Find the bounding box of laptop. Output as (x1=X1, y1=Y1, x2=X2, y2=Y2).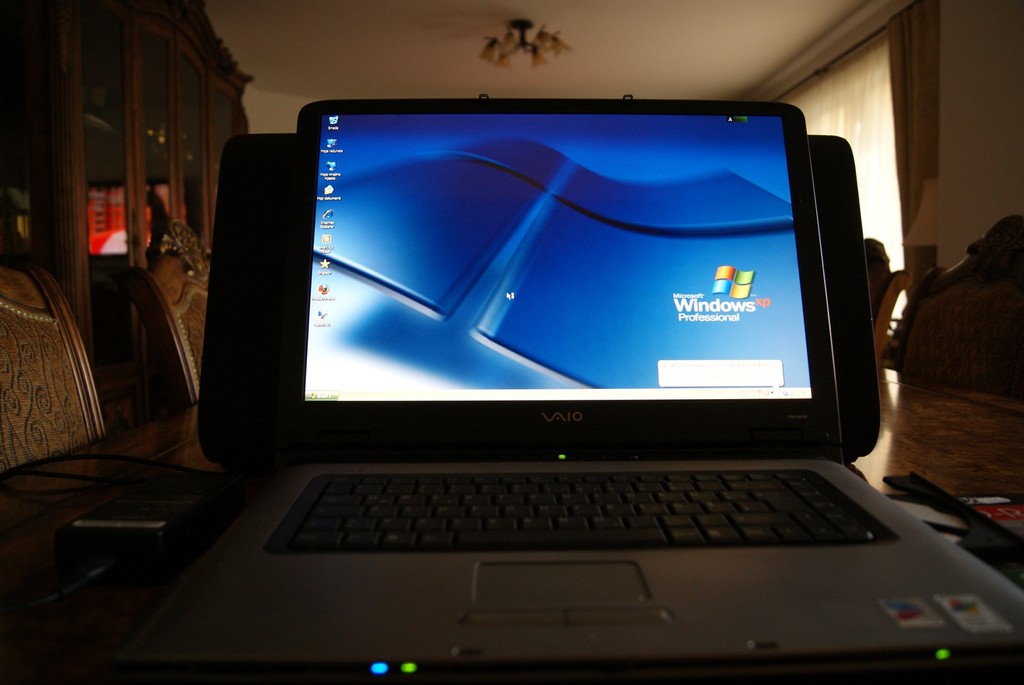
(x1=185, y1=89, x2=964, y2=659).
